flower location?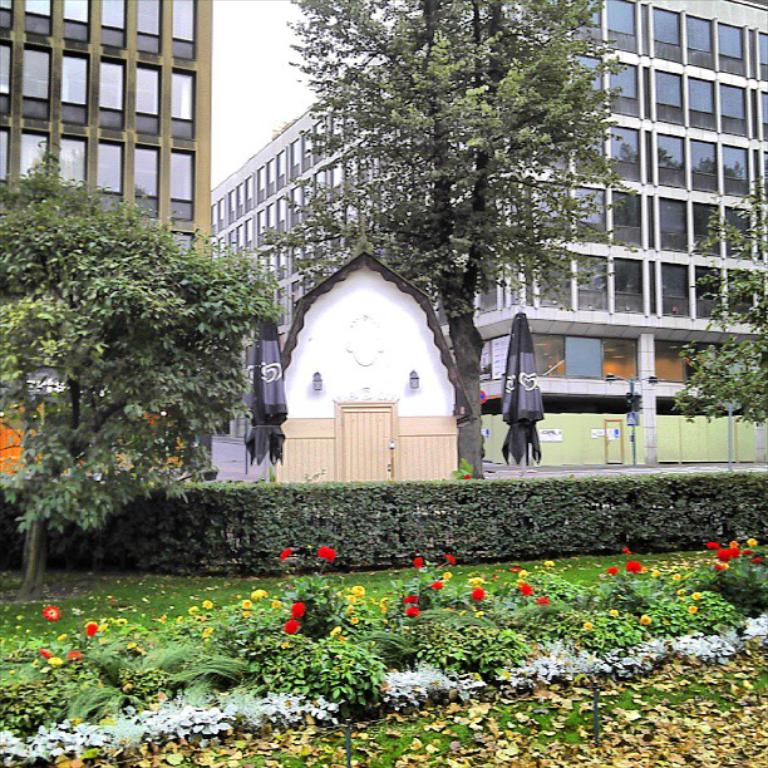
box(684, 605, 698, 616)
